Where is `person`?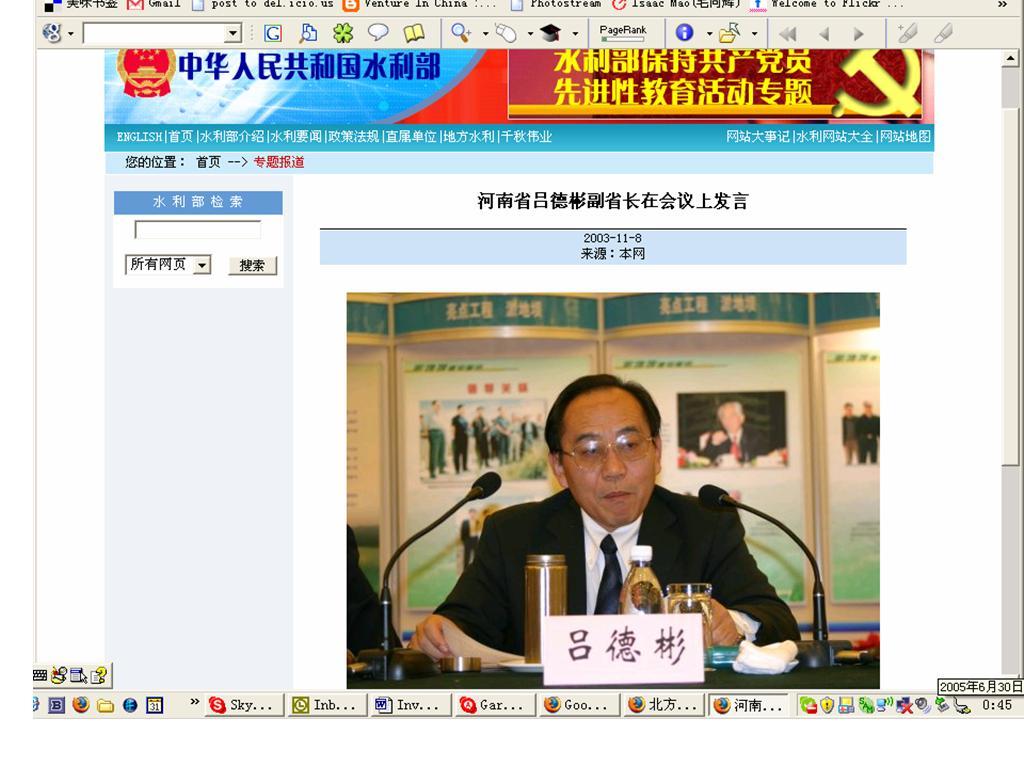
<box>843,405,859,464</box>.
